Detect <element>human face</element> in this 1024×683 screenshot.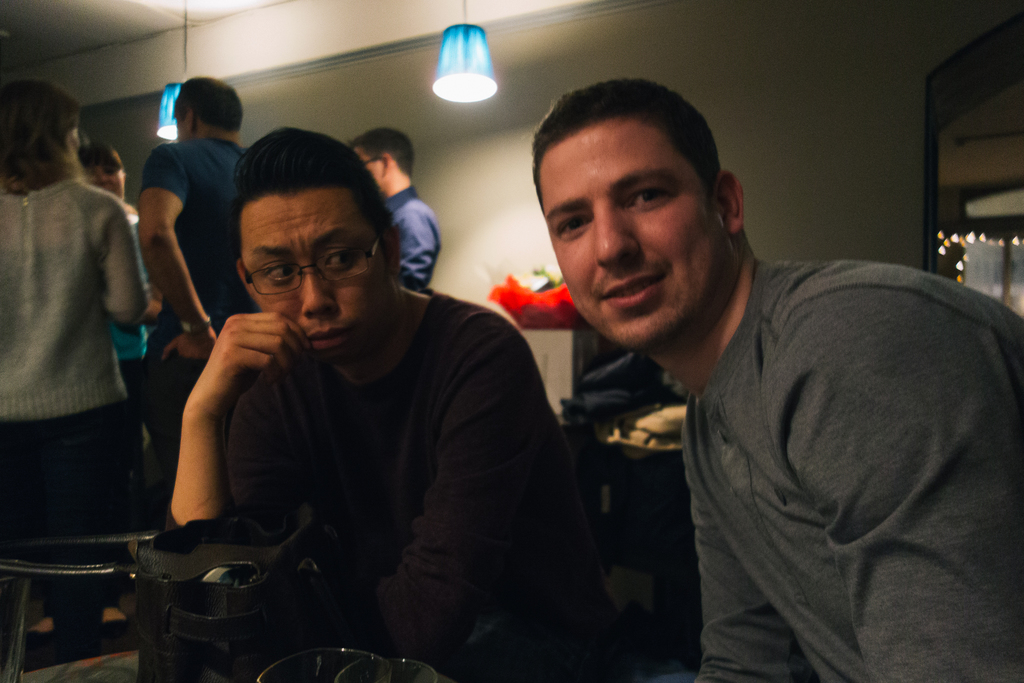
Detection: region(535, 110, 729, 356).
